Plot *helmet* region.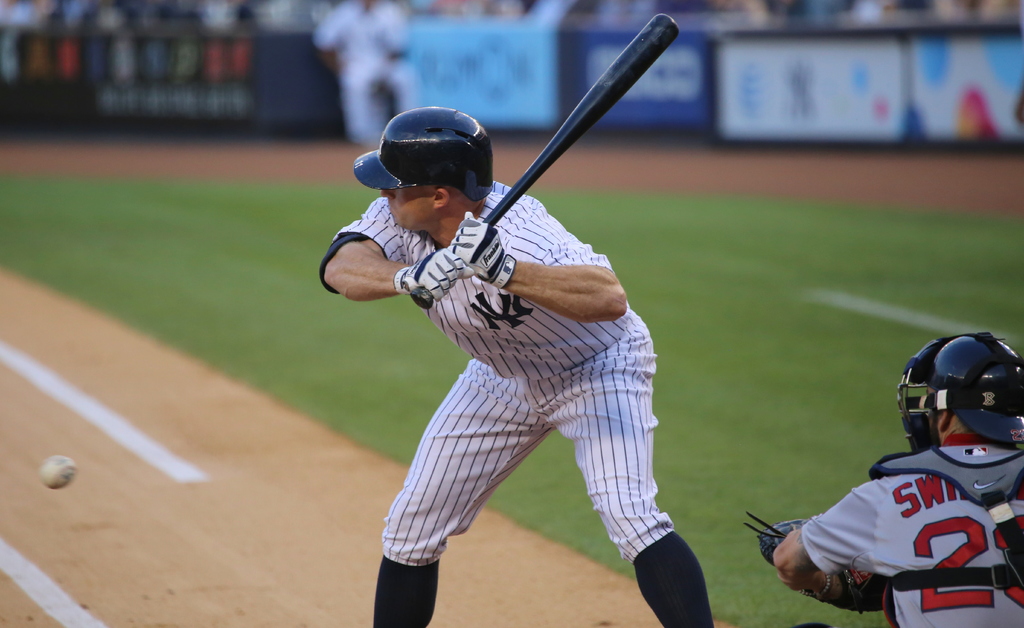
Plotted at detection(895, 330, 1023, 450).
